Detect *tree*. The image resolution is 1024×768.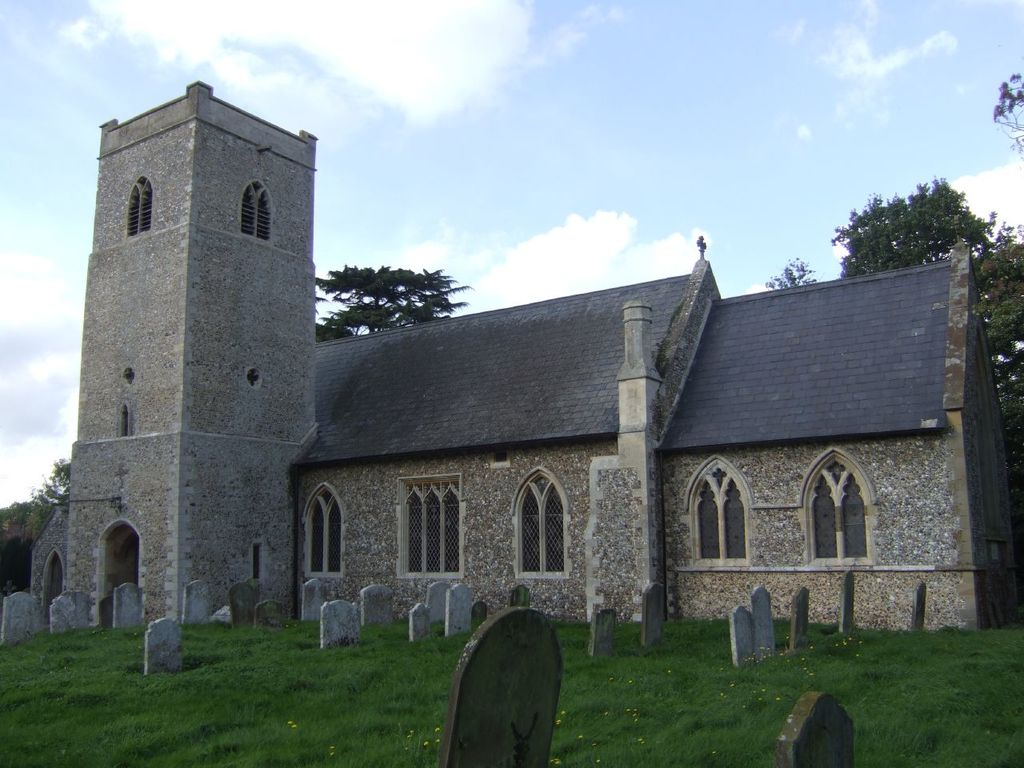
822 178 994 277.
